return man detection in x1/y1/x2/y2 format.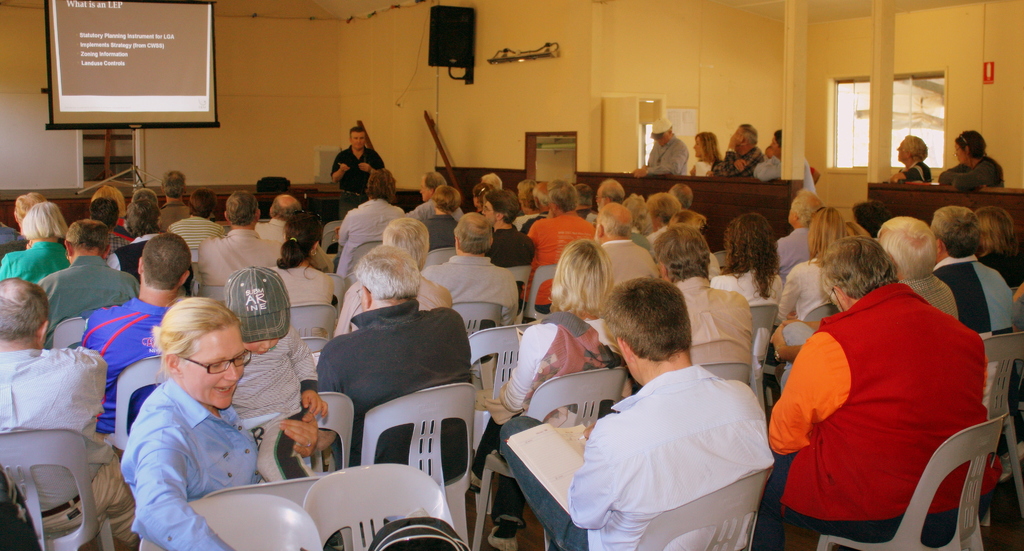
200/192/285/292.
